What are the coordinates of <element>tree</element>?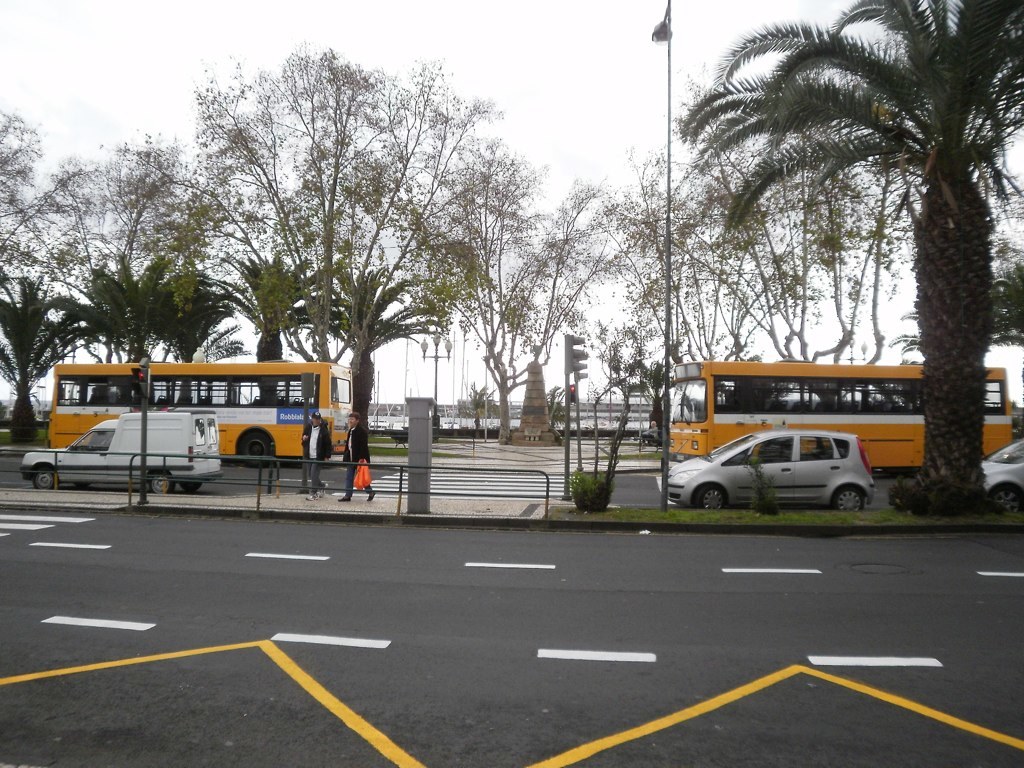
bbox=(428, 183, 610, 449).
